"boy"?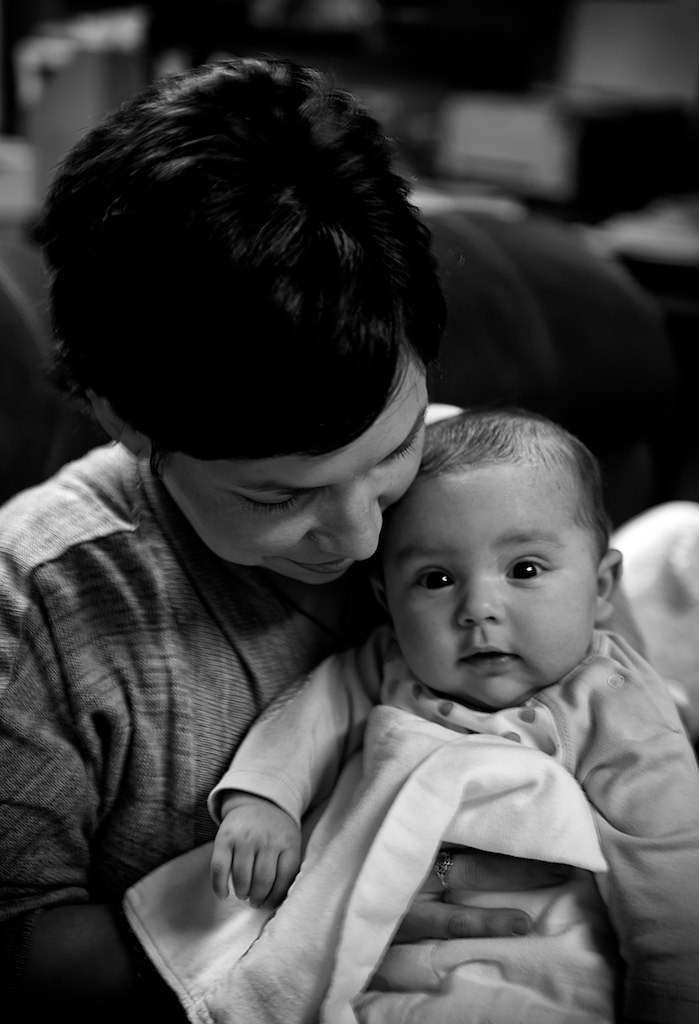
select_region(304, 393, 672, 977)
